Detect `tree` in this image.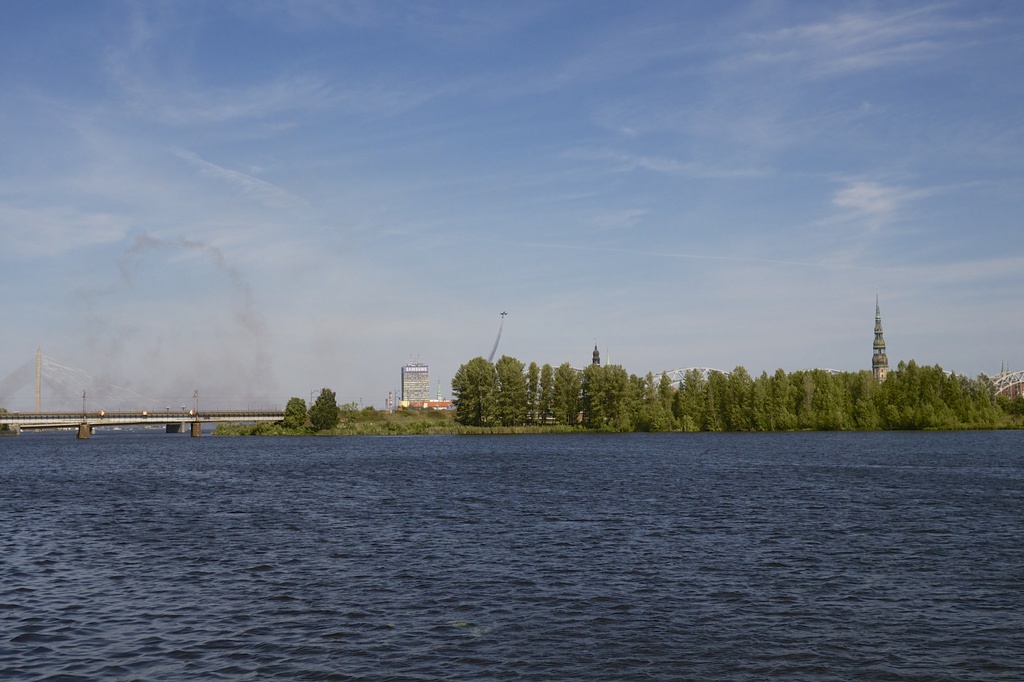
Detection: x1=309 y1=387 x2=342 y2=431.
